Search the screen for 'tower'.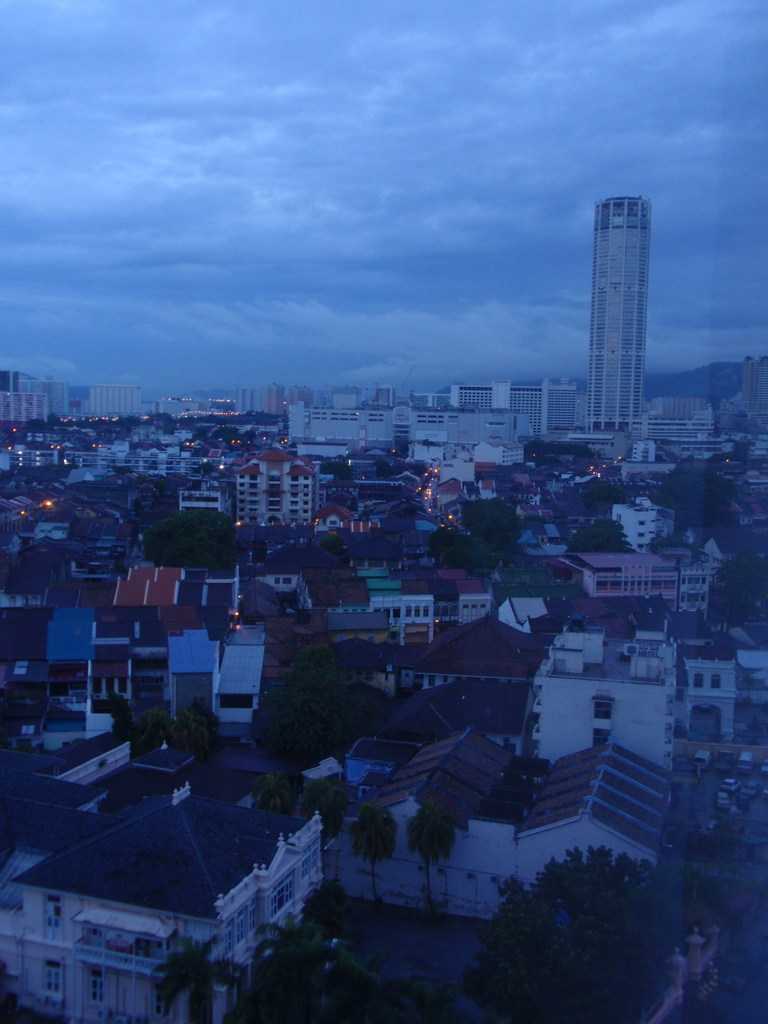
Found at 541:372:582:440.
